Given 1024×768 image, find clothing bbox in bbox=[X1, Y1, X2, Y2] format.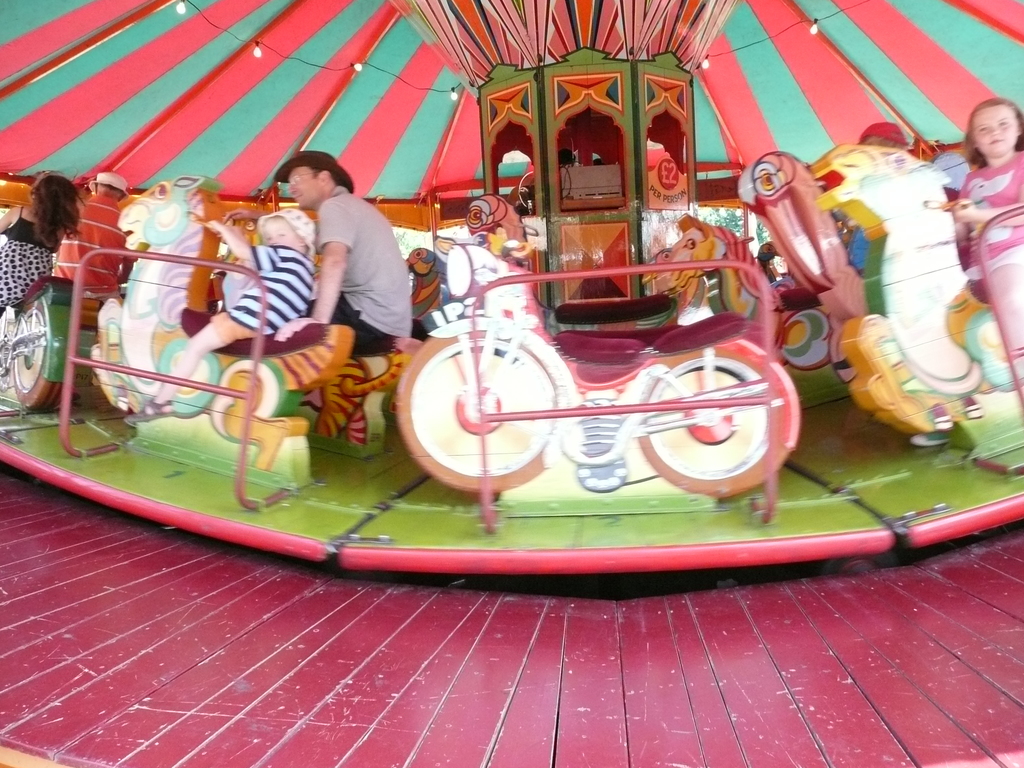
bbox=[0, 205, 56, 319].
